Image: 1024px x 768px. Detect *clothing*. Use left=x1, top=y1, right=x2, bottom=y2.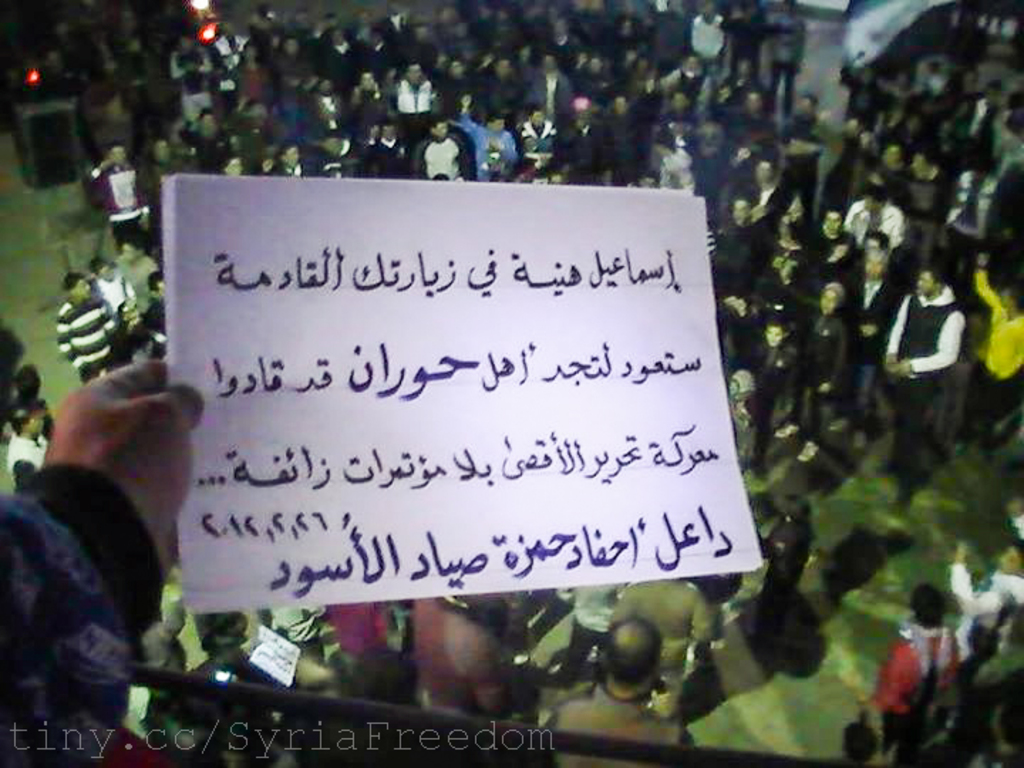
left=148, top=151, right=206, bottom=235.
